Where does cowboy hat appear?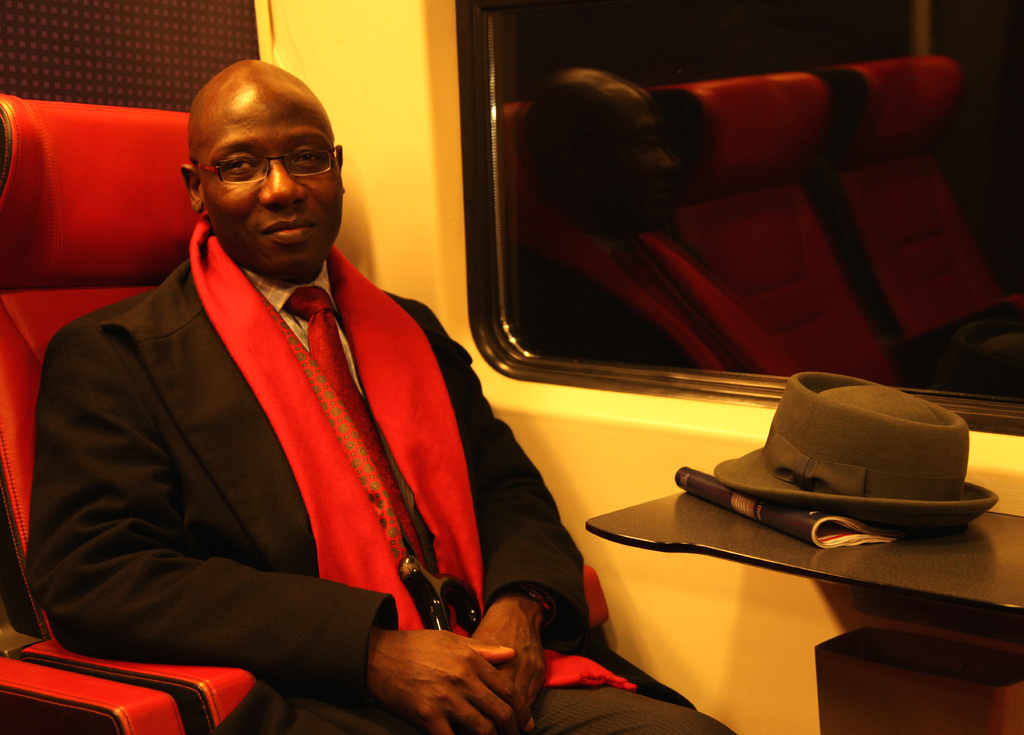
Appears at x1=628 y1=346 x2=1003 y2=588.
